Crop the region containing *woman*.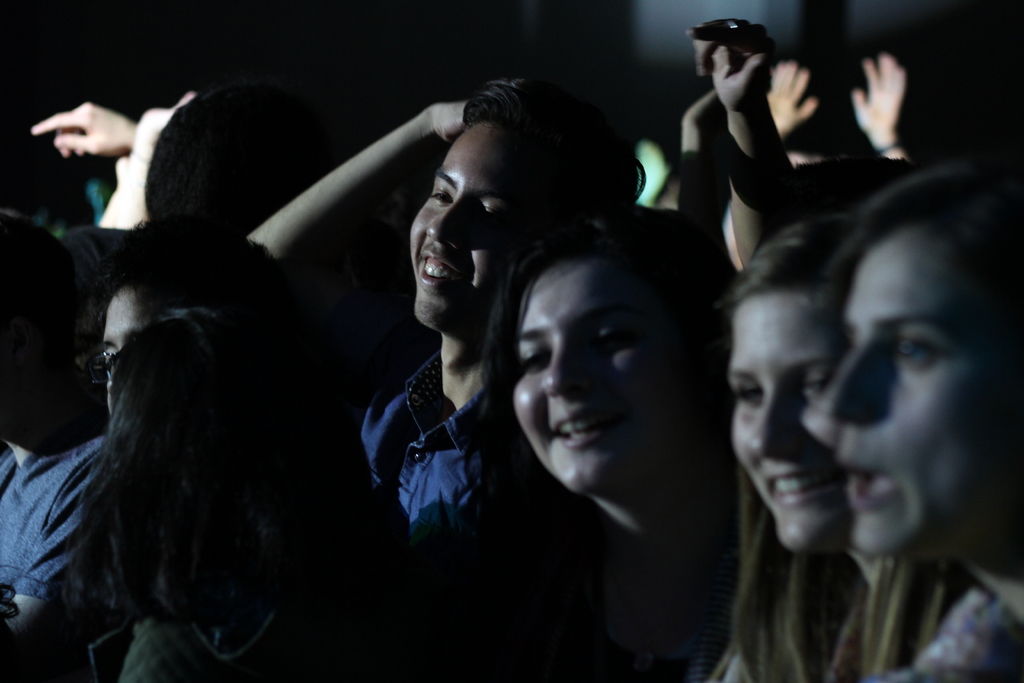
Crop region: 404/207/767/682.
